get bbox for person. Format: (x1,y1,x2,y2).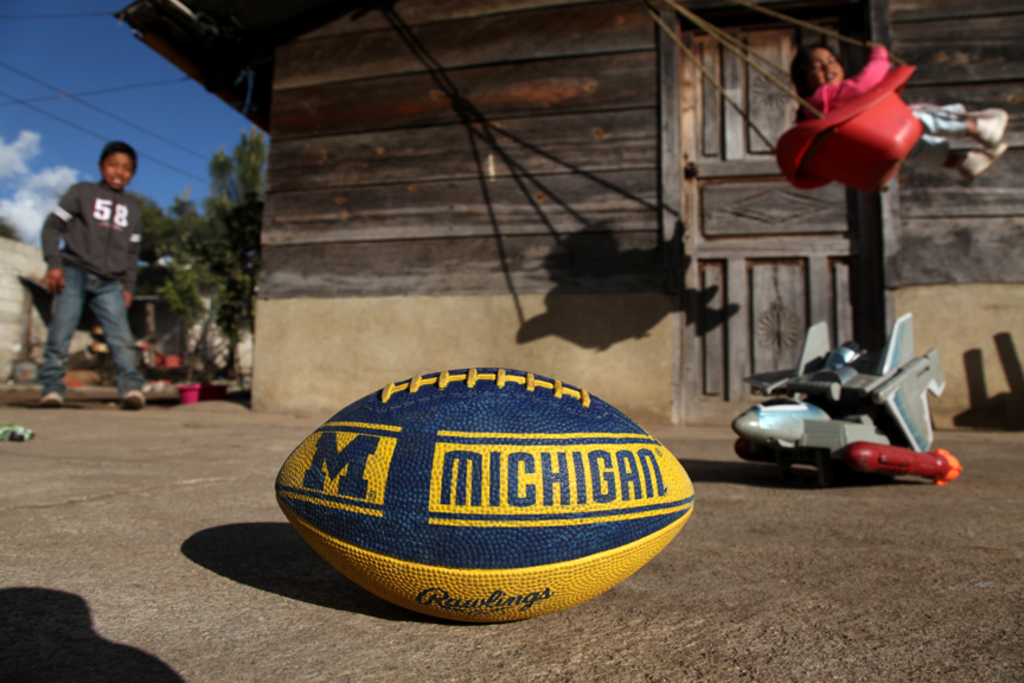
(43,142,149,402).
